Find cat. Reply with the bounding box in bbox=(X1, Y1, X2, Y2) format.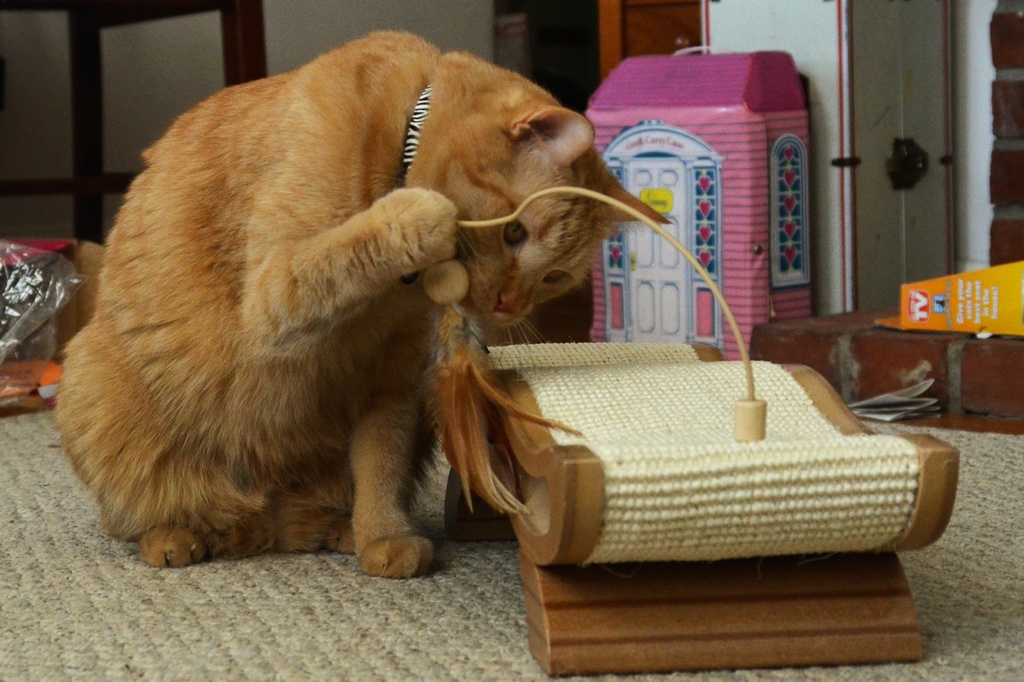
bbox=(47, 26, 675, 582).
